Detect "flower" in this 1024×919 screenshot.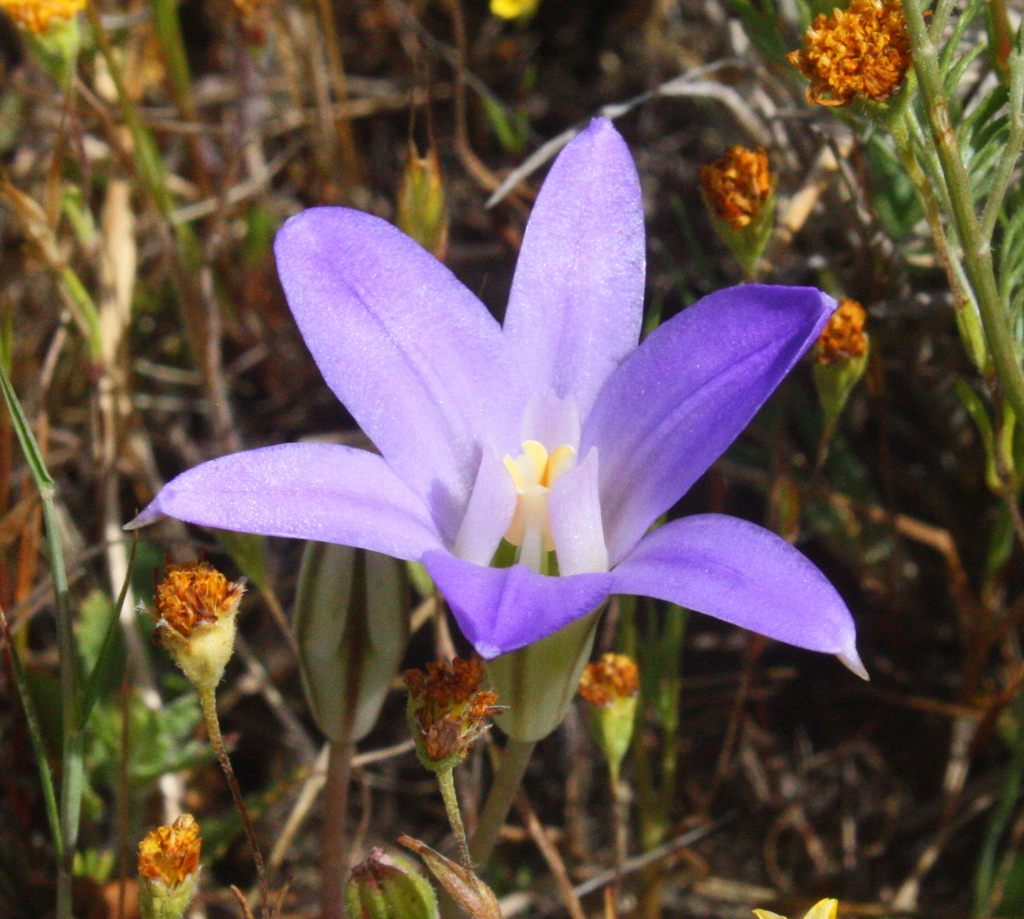
Detection: Rect(148, 561, 247, 698).
